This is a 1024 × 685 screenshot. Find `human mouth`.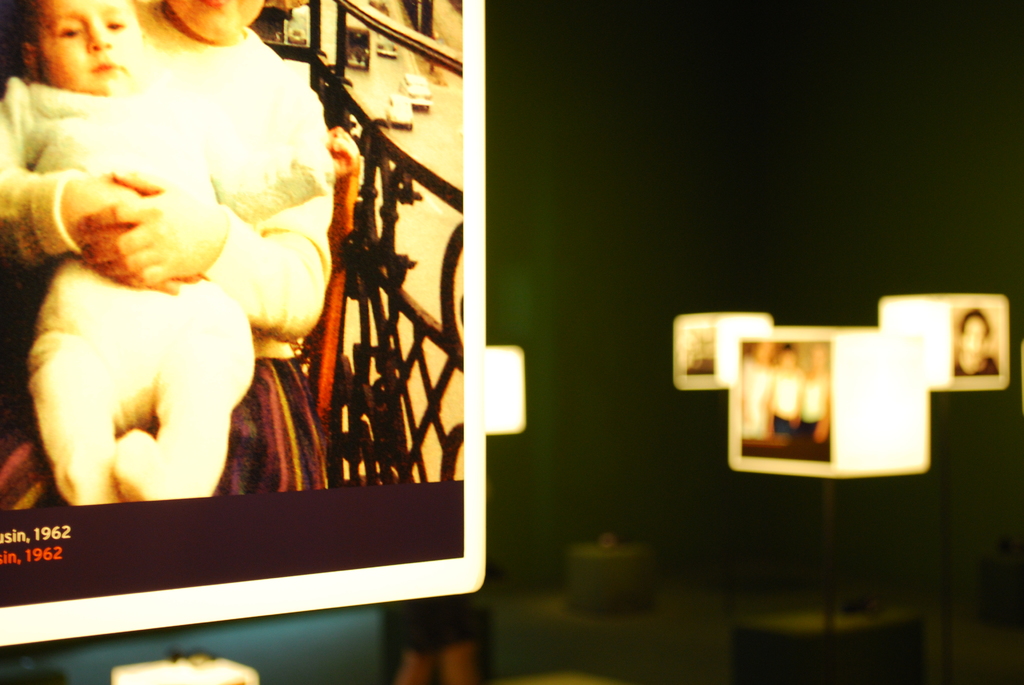
Bounding box: 90/53/125/77.
